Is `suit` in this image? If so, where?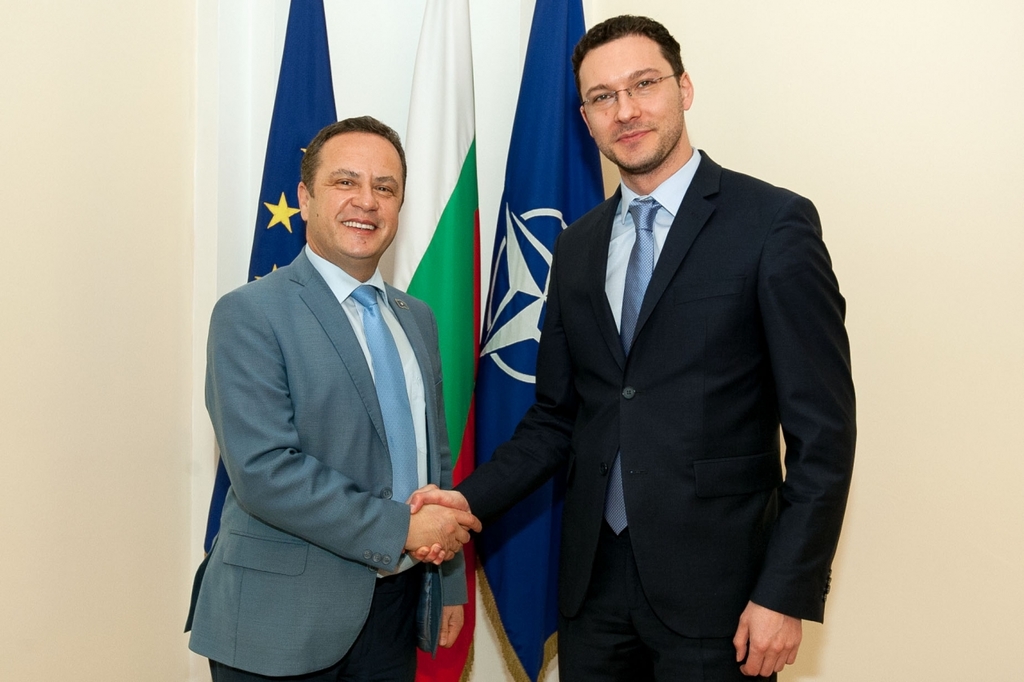
Yes, at <bbox>199, 112, 467, 681</bbox>.
